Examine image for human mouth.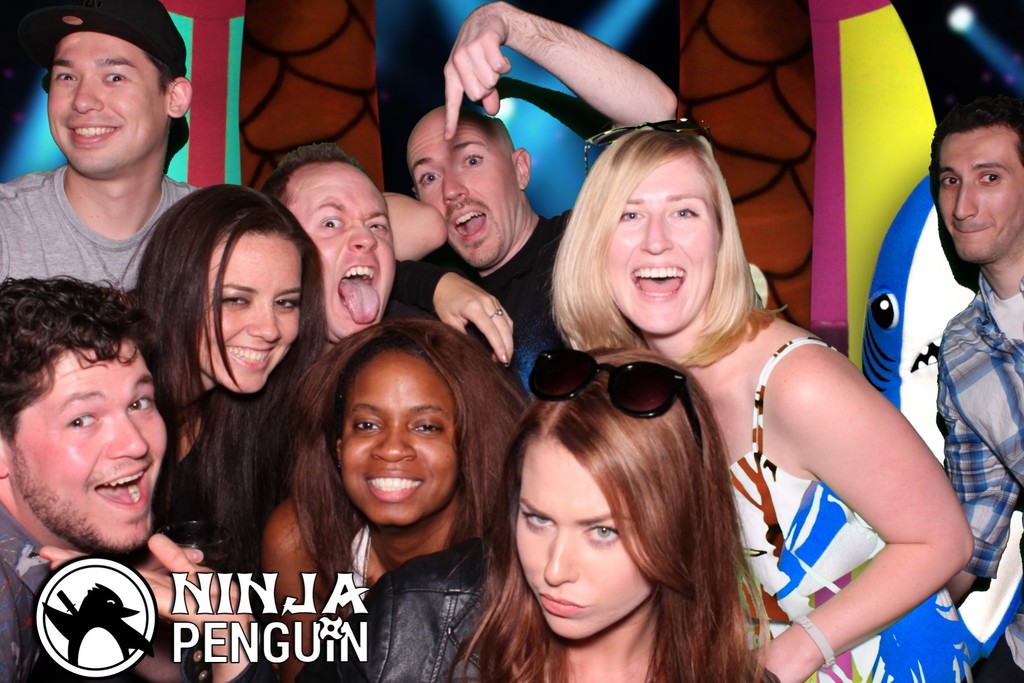
Examination result: [left=365, top=470, right=424, bottom=502].
